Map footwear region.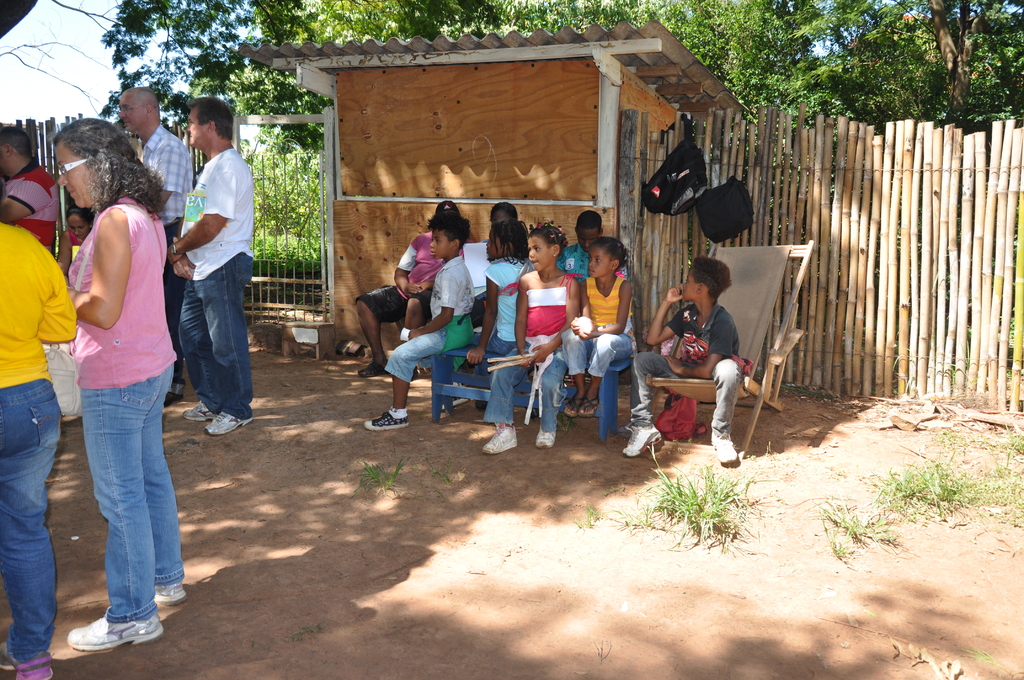
Mapped to [x1=481, y1=423, x2=522, y2=459].
